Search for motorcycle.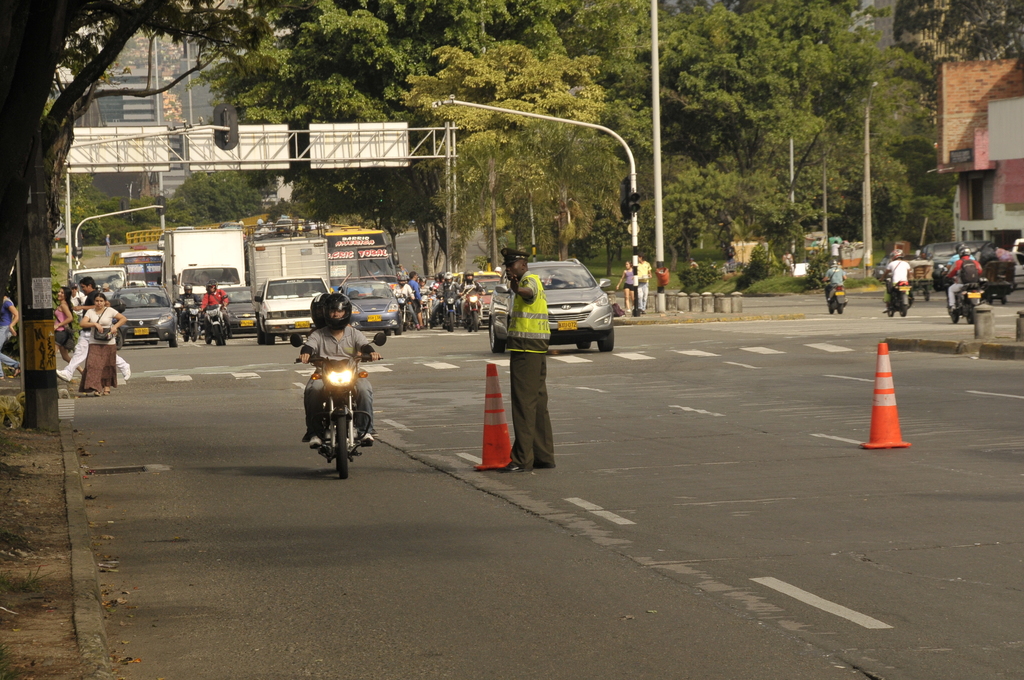
Found at region(422, 294, 433, 327).
